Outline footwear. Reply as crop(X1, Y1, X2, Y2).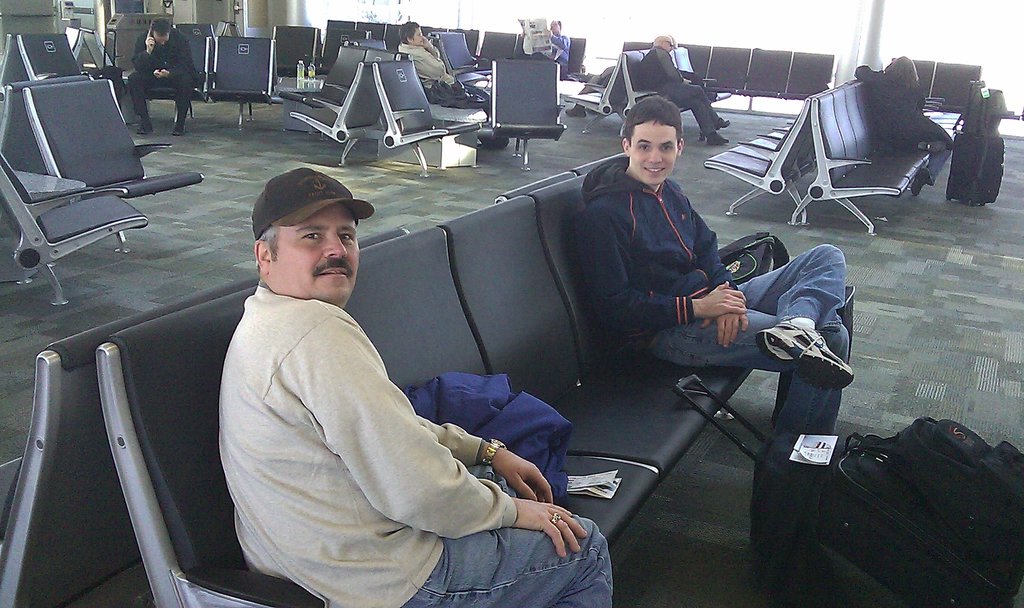
crop(135, 120, 152, 137).
